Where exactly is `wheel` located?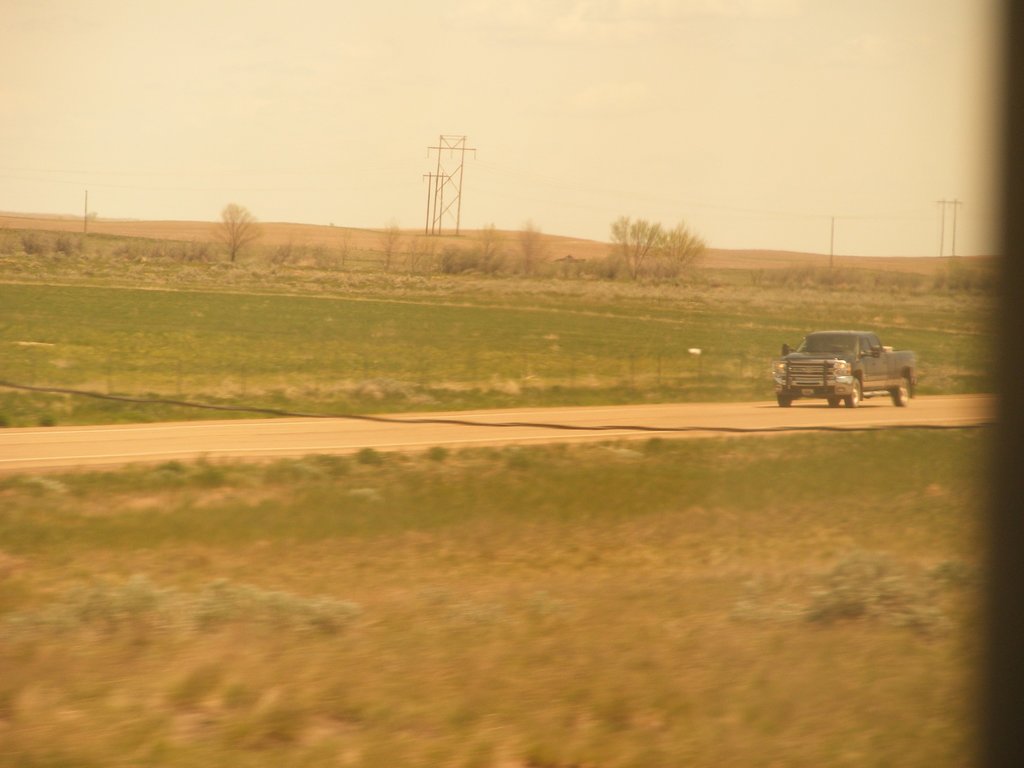
Its bounding box is detection(776, 392, 794, 408).
